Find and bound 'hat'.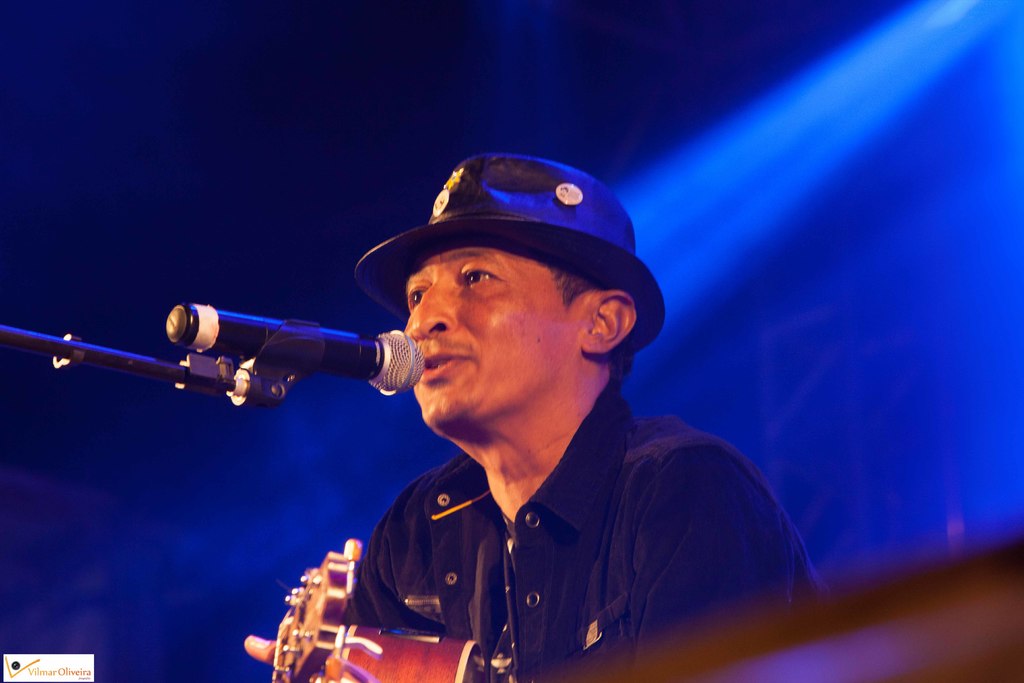
Bound: 353/159/661/366.
